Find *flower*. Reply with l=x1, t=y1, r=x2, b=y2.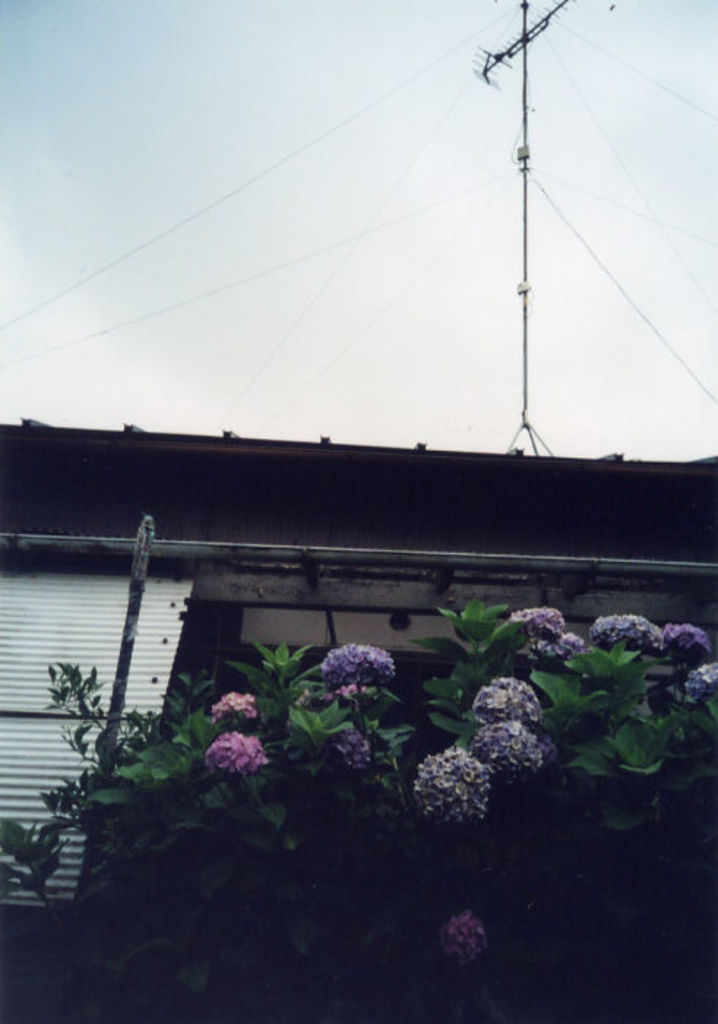
l=309, t=638, r=389, b=692.
